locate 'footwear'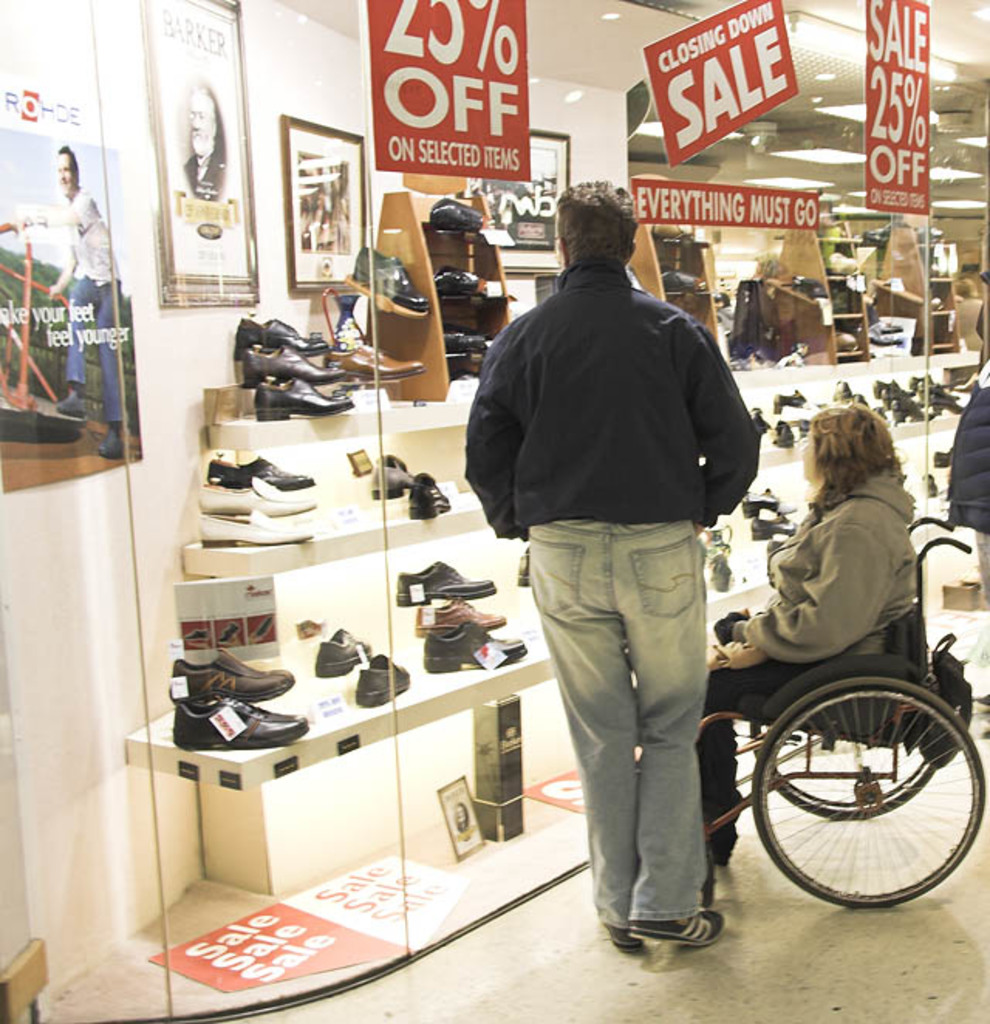
BBox(365, 450, 413, 500)
